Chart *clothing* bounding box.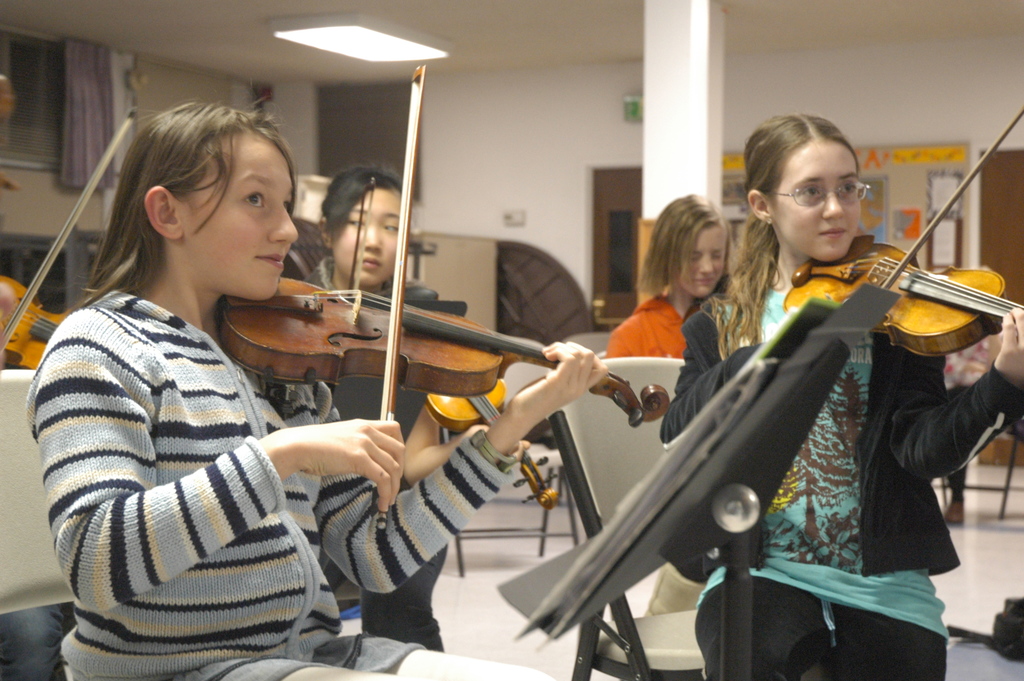
Charted: [298, 255, 449, 652].
